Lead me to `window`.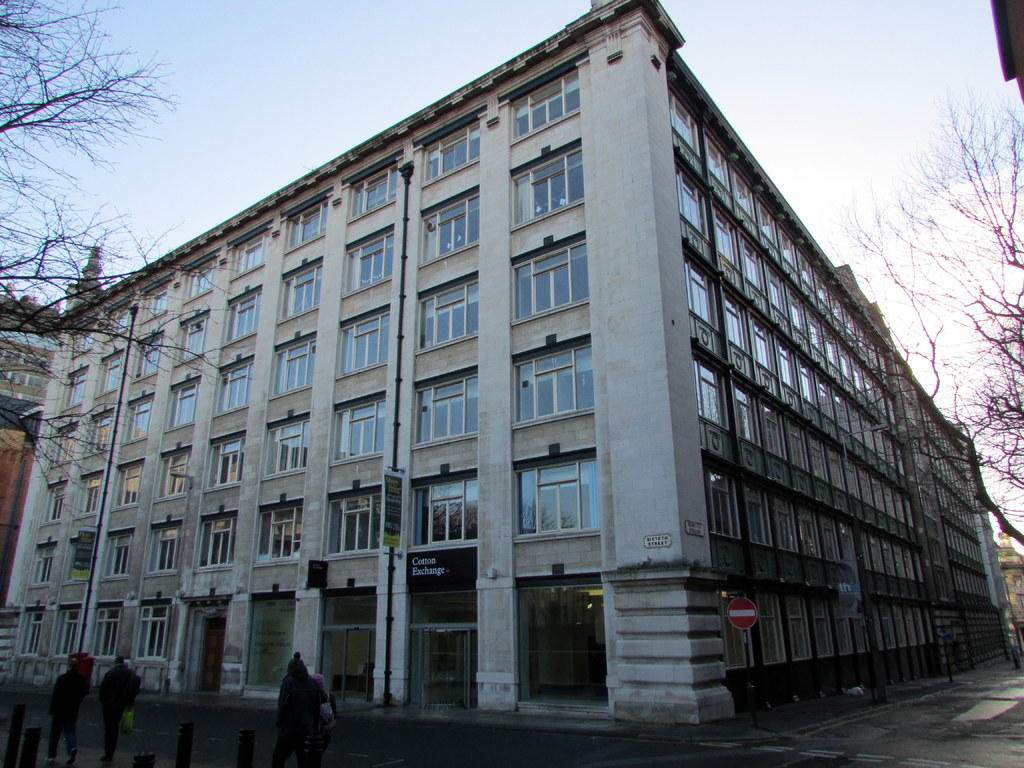
Lead to detection(792, 500, 822, 561).
